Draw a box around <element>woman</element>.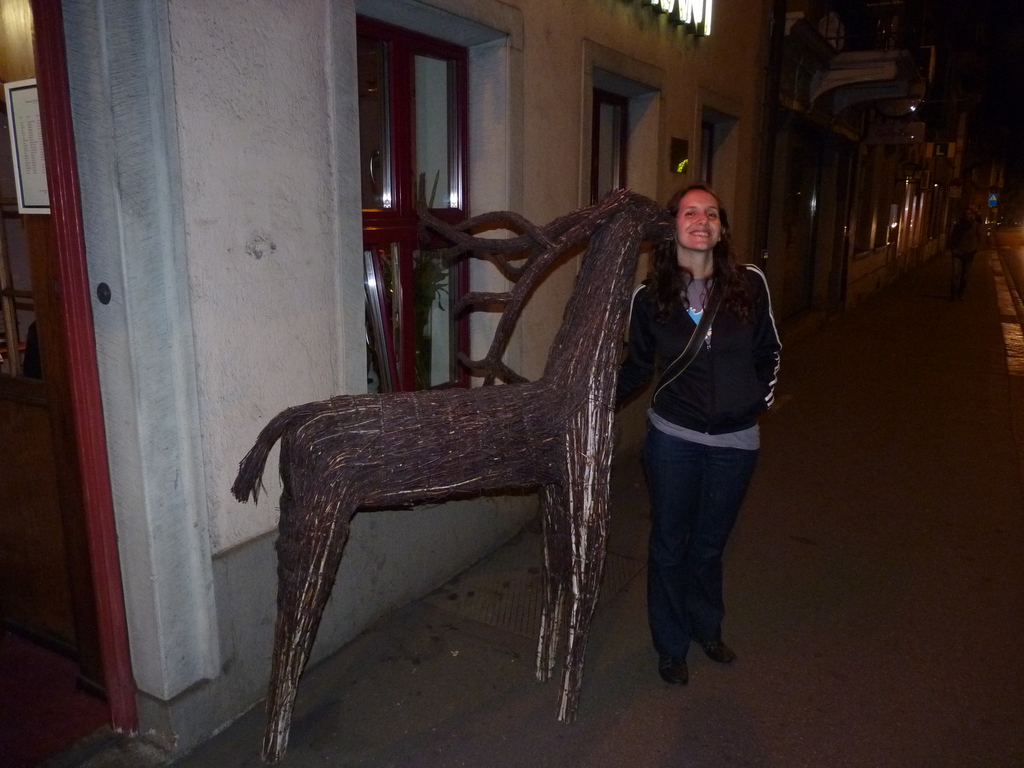
box=[635, 176, 789, 685].
